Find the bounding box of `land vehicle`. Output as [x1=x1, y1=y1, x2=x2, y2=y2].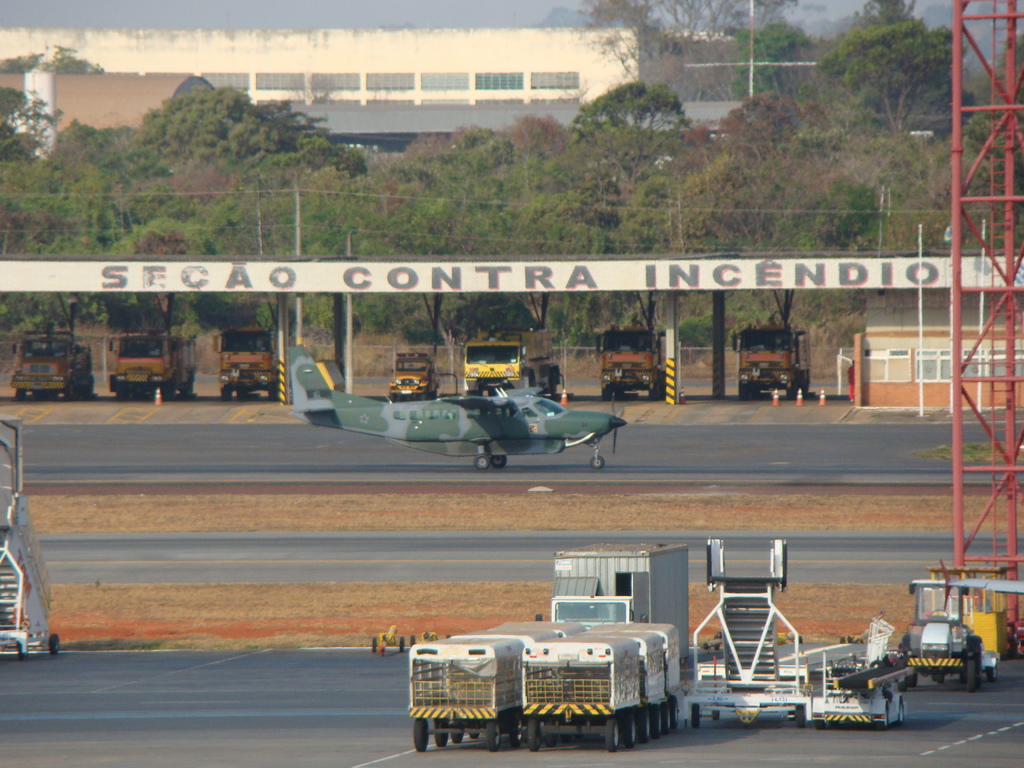
[x1=112, y1=332, x2=198, y2=400].
